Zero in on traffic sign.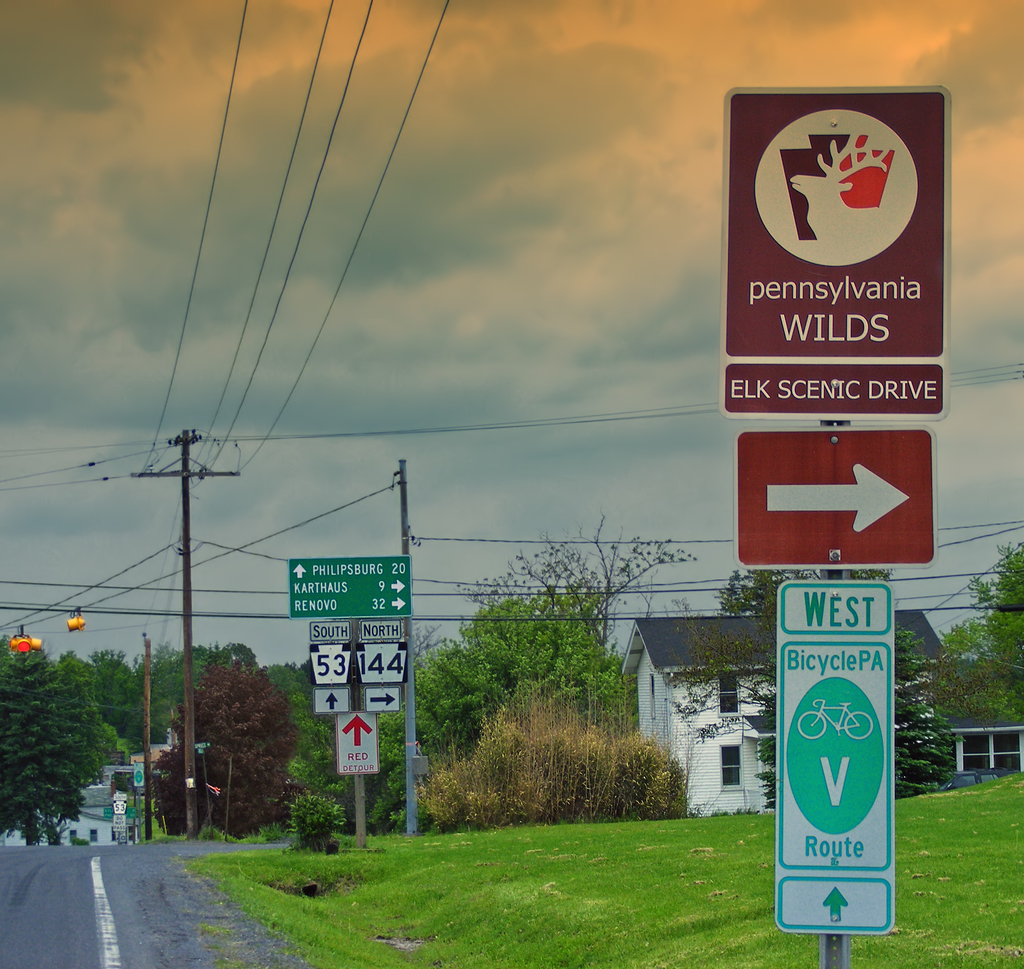
Zeroed in: x1=363 y1=684 x2=401 y2=713.
